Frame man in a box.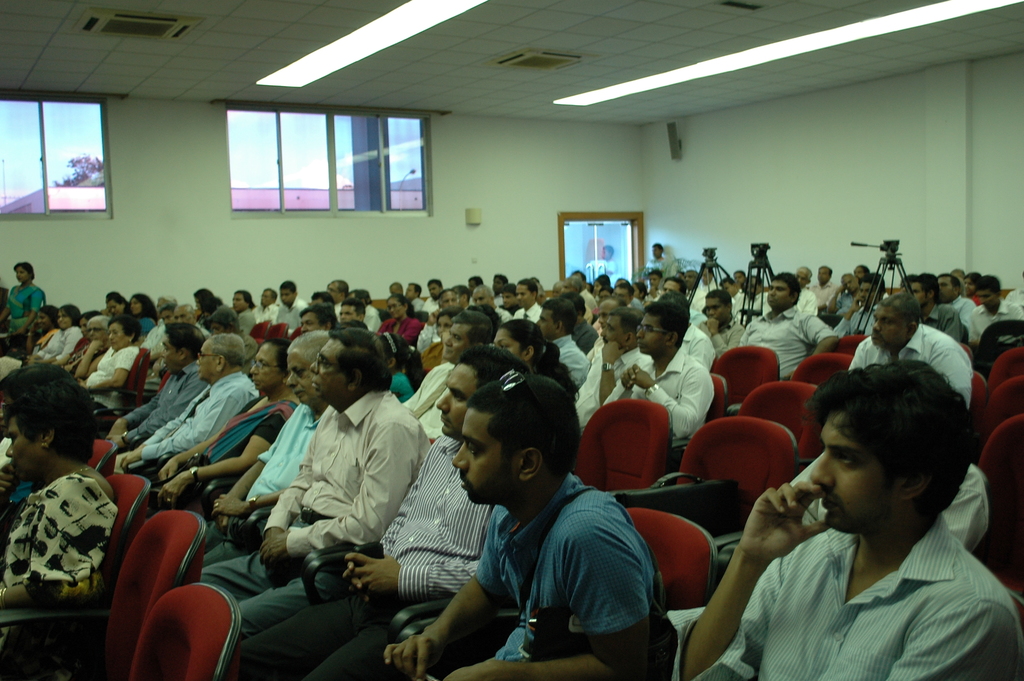
crop(684, 268, 703, 290).
